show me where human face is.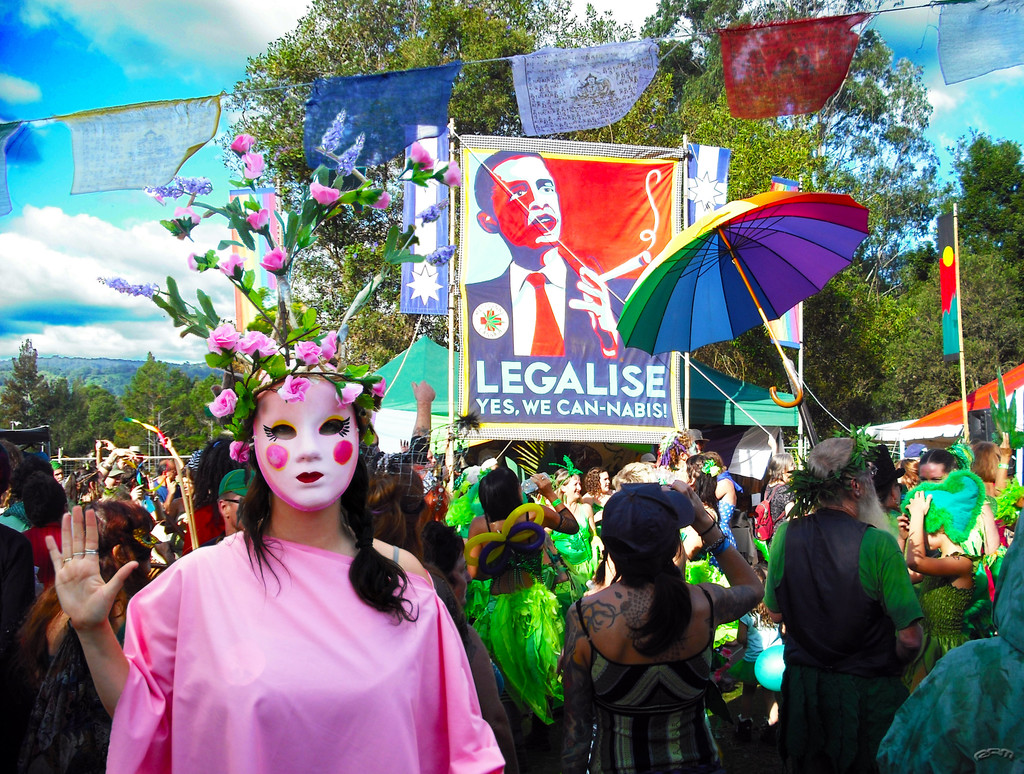
human face is at [568, 473, 584, 500].
